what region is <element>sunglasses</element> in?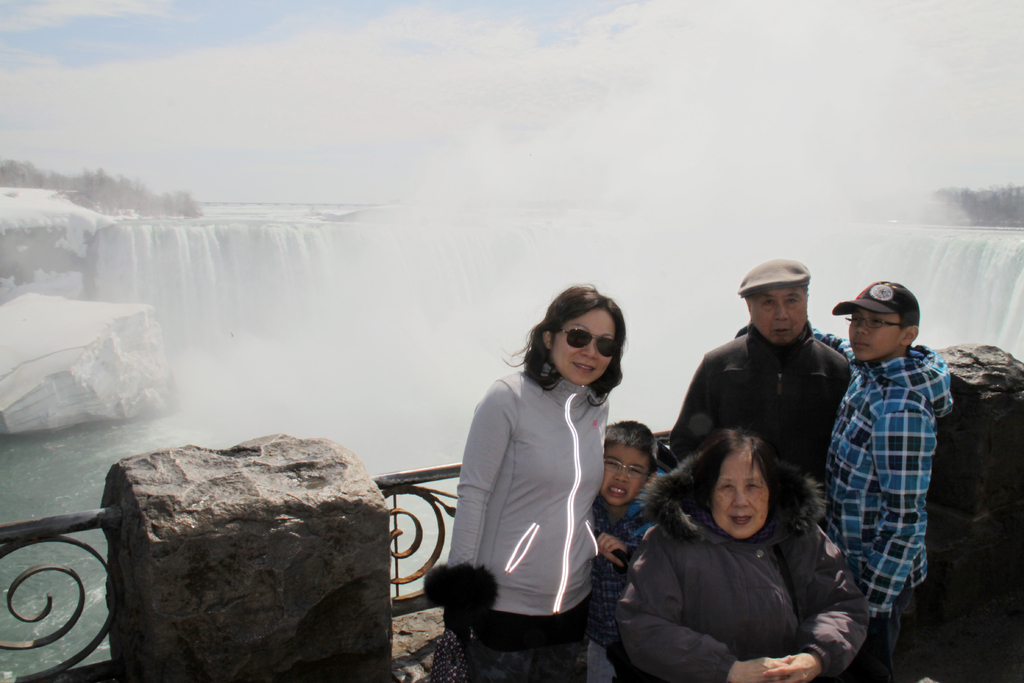
locate(561, 329, 620, 359).
